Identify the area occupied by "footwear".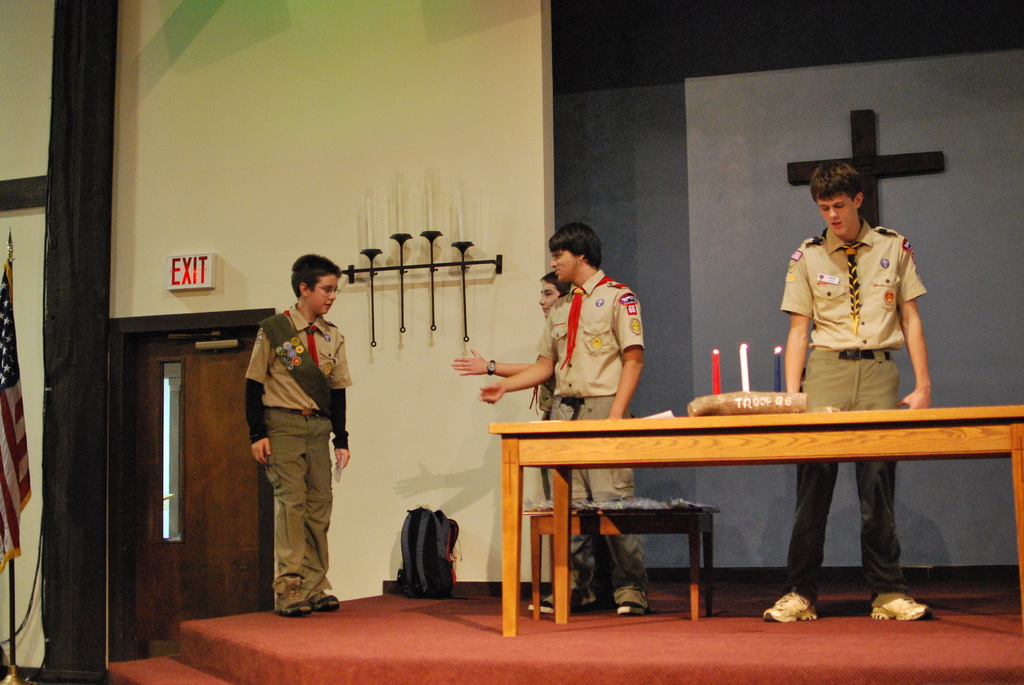
Area: box(616, 601, 648, 615).
